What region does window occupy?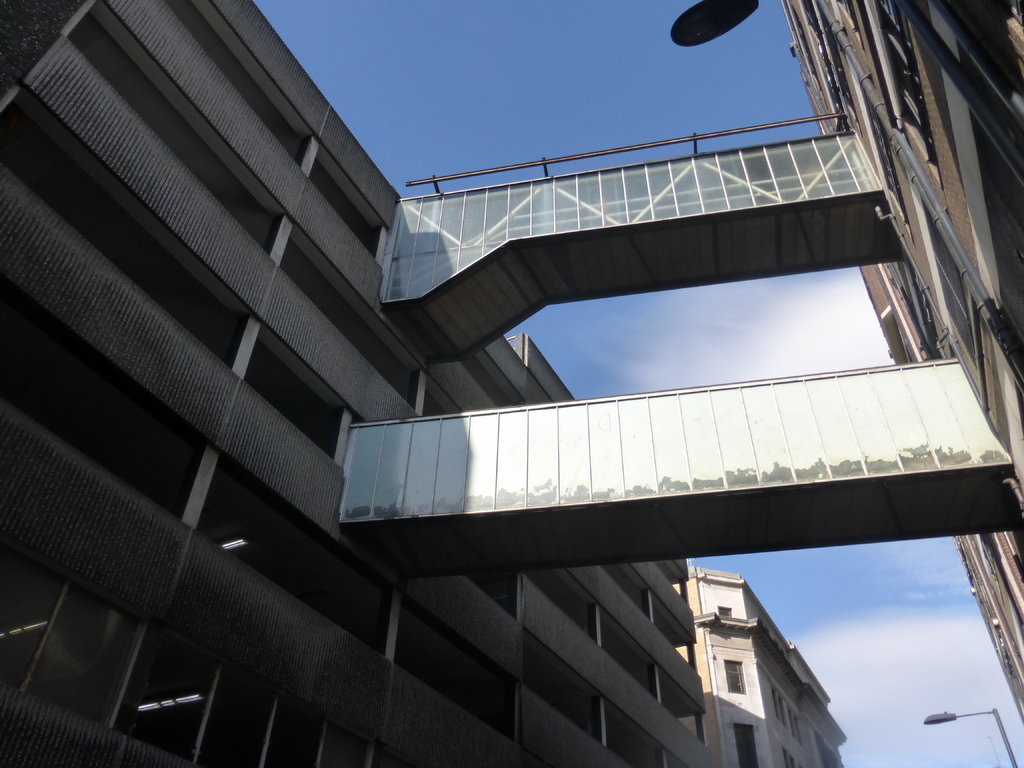
x1=724 y1=655 x2=747 y2=698.
